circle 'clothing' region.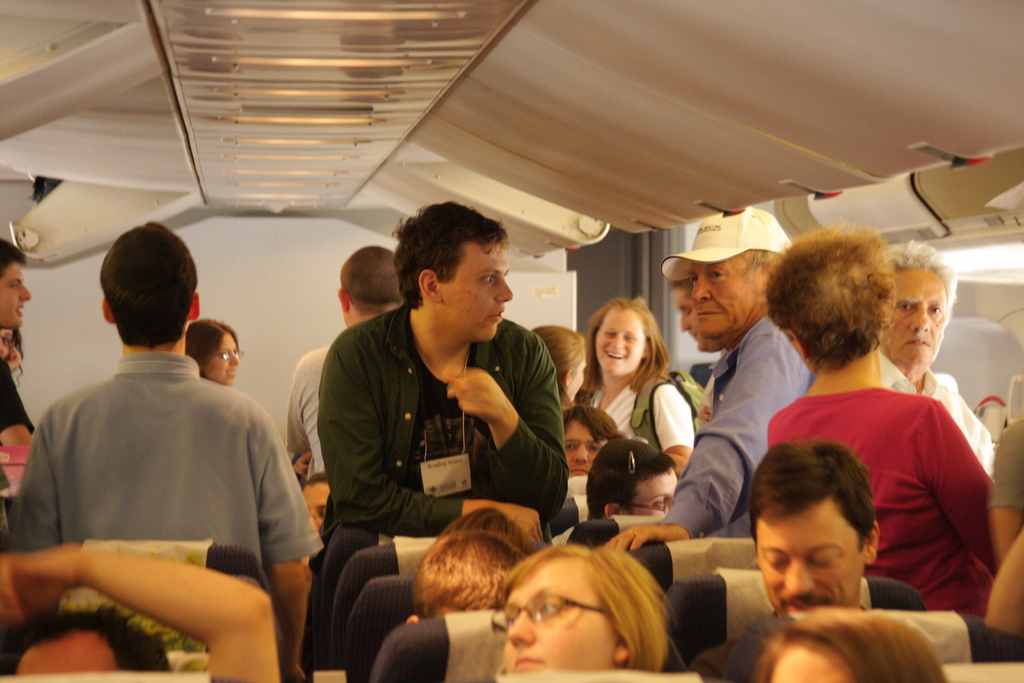
Region: (776,385,998,636).
